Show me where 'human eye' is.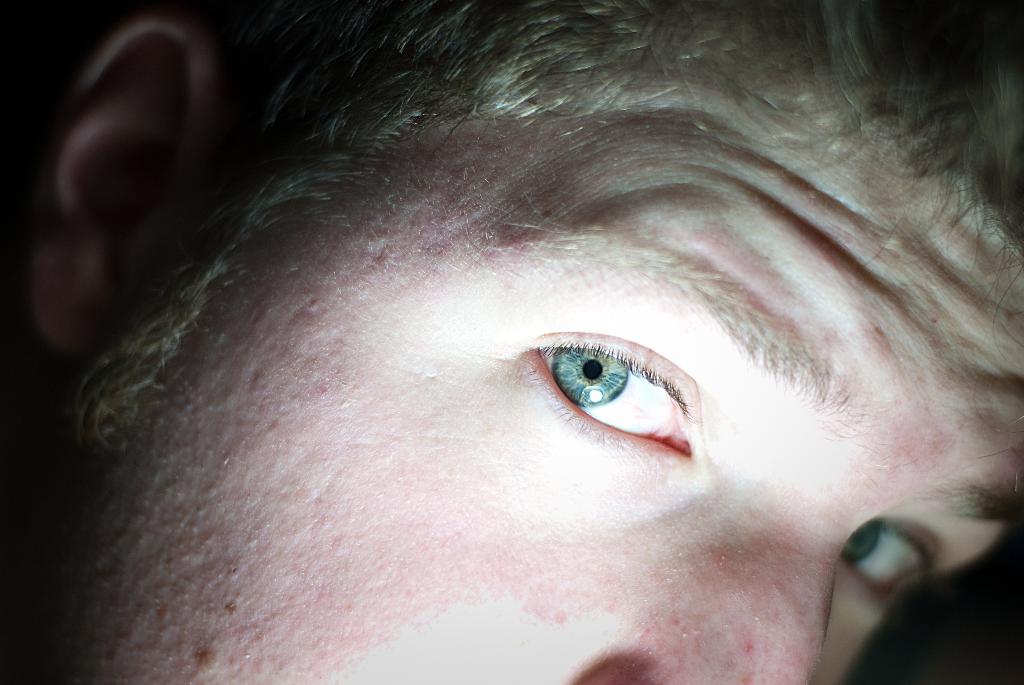
'human eye' is at <region>527, 333, 710, 468</region>.
